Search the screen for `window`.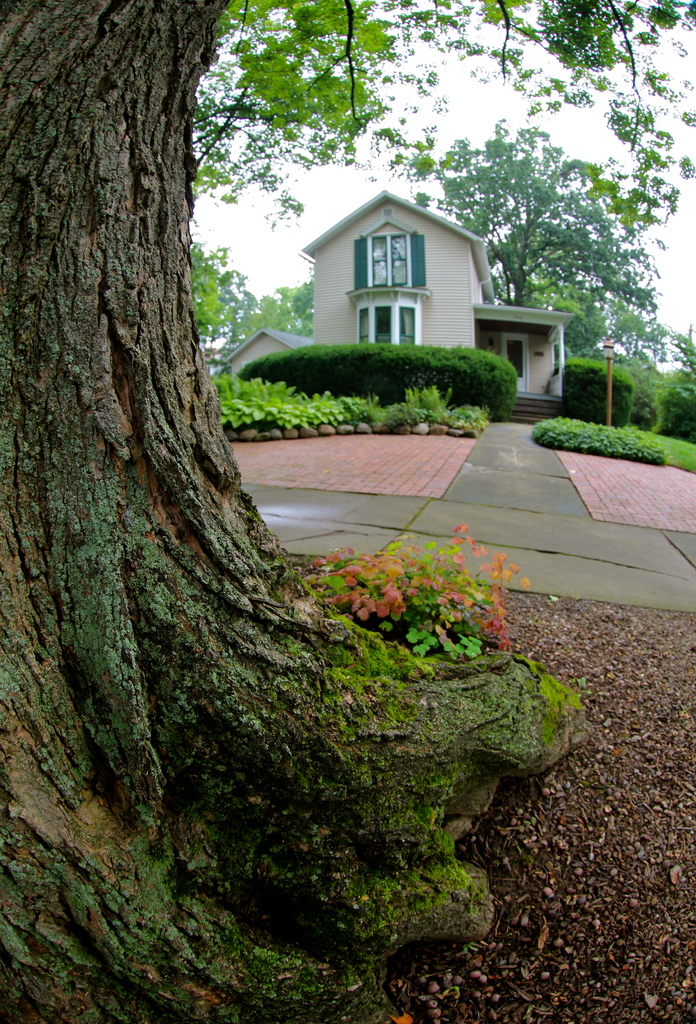
Found at {"x1": 401, "y1": 305, "x2": 418, "y2": 346}.
